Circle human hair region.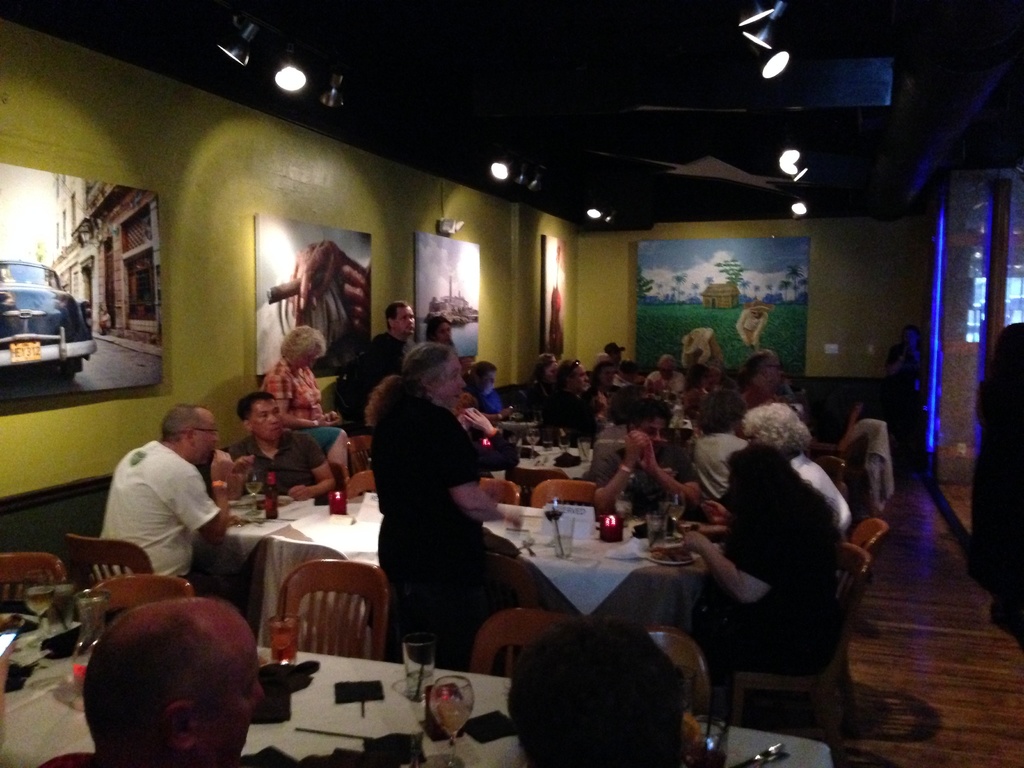
Region: crop(718, 435, 837, 557).
